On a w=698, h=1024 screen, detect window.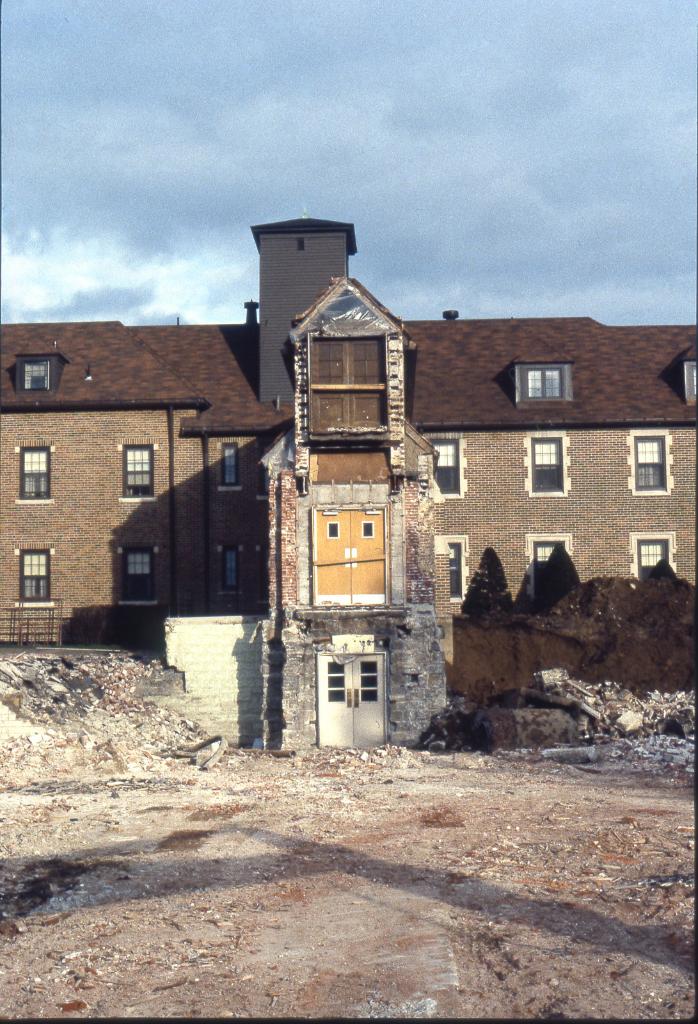
BBox(436, 536, 471, 604).
